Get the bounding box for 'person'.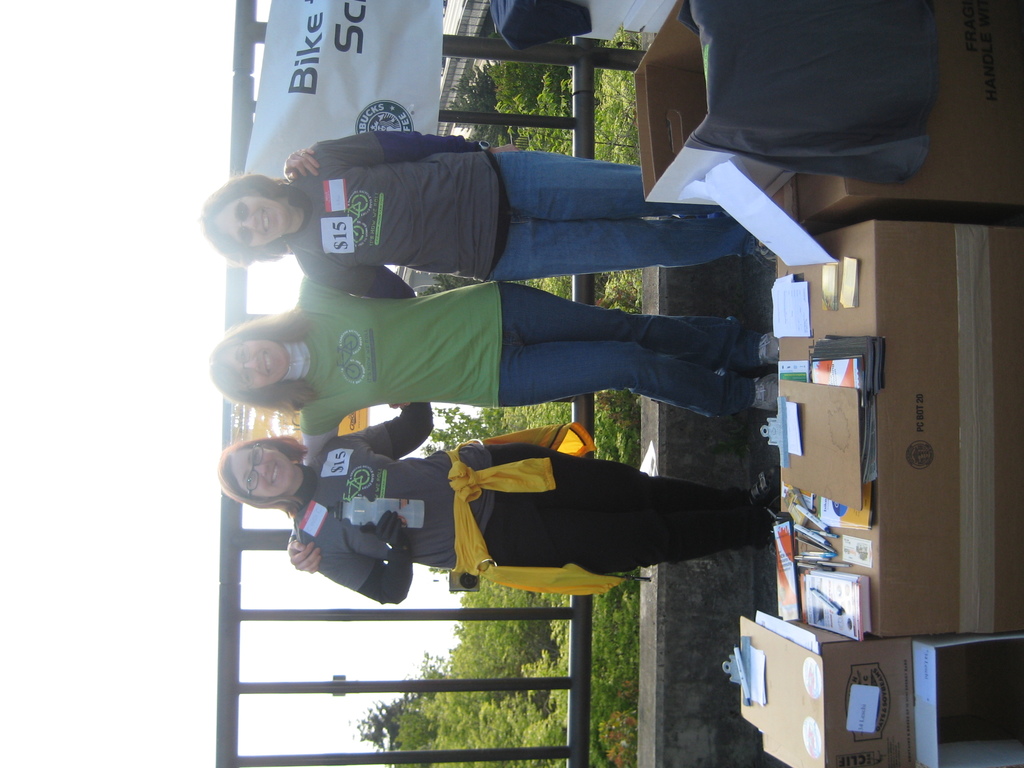
box=[208, 147, 779, 577].
